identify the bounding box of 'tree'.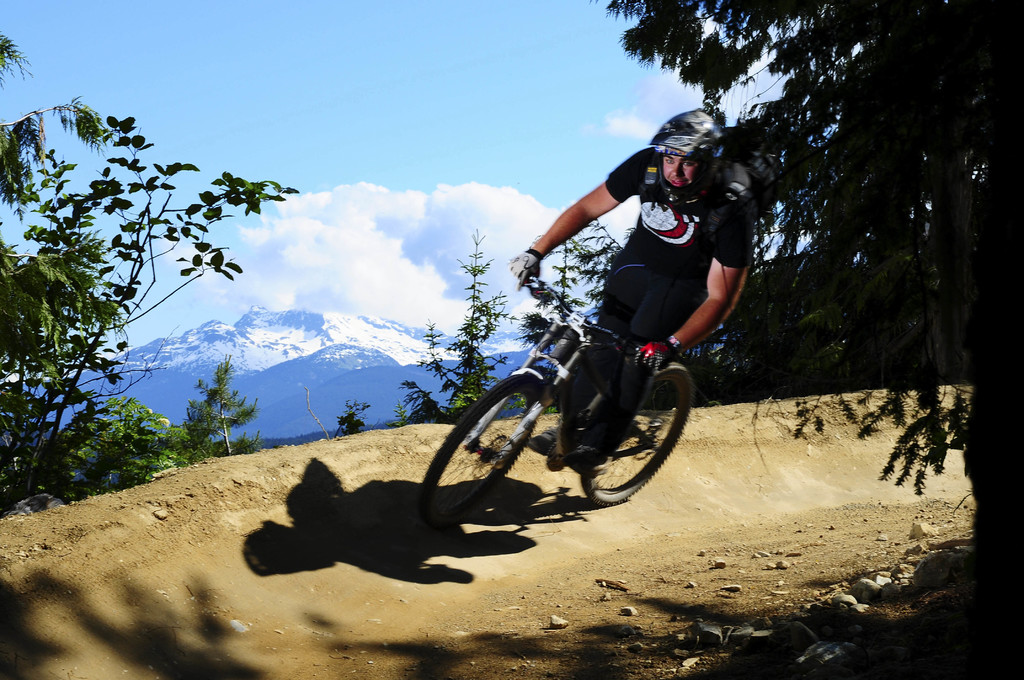
bbox=[0, 29, 117, 200].
